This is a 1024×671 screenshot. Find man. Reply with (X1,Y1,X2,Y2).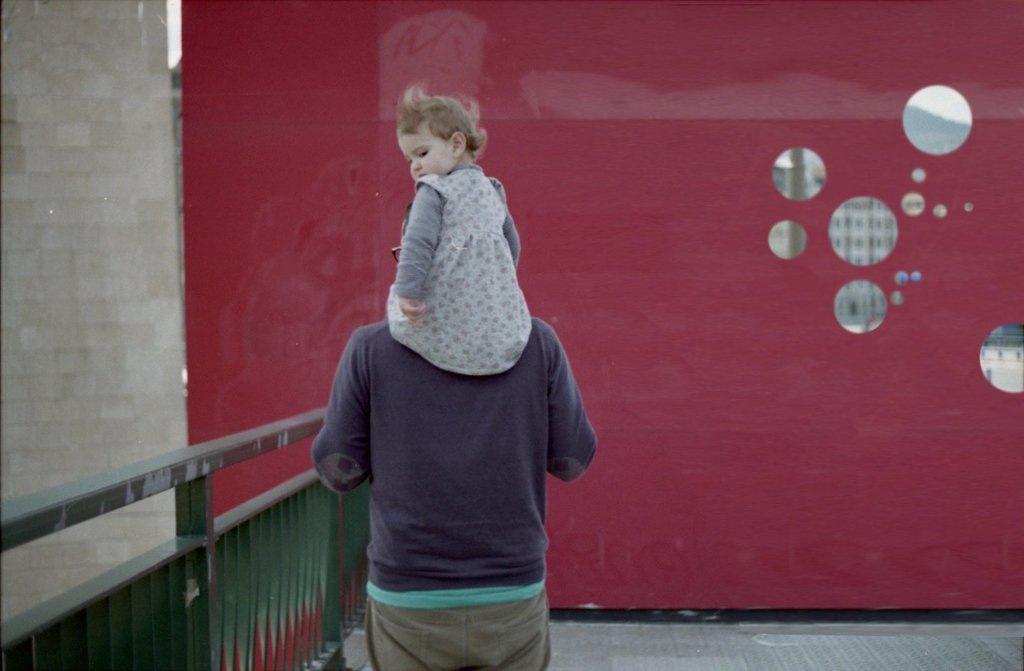
(309,220,599,670).
